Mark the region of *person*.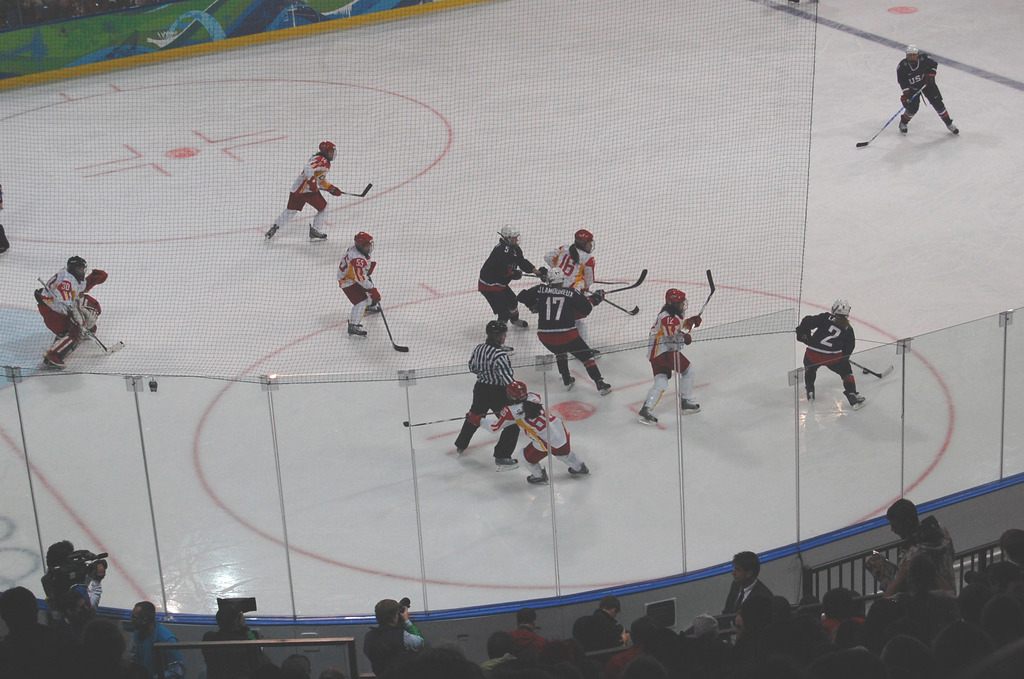
Region: {"x1": 36, "y1": 256, "x2": 108, "y2": 370}.
